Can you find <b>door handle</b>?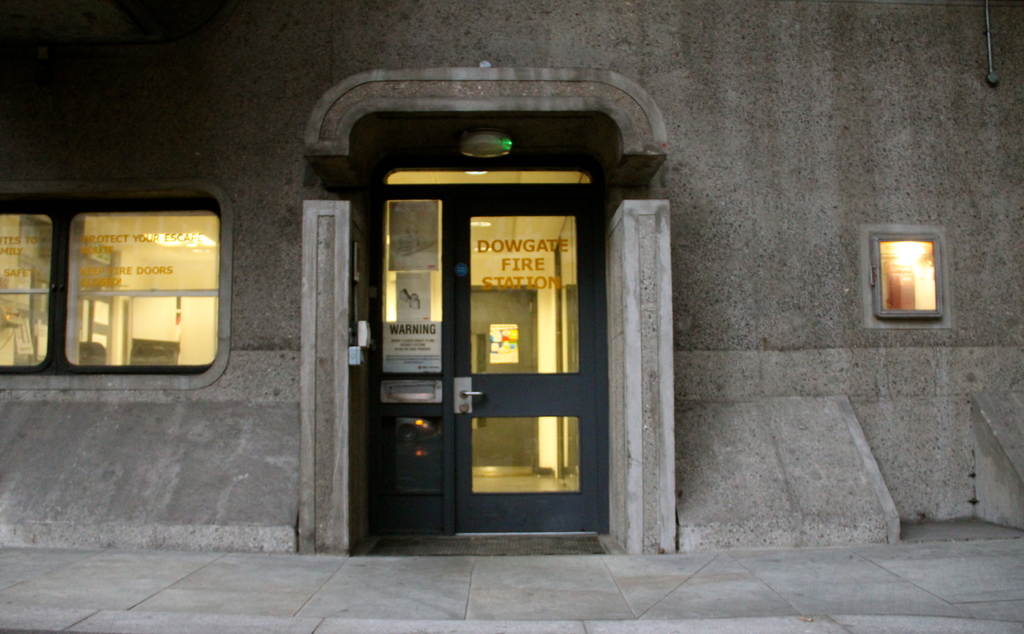
Yes, bounding box: 454/377/483/415.
